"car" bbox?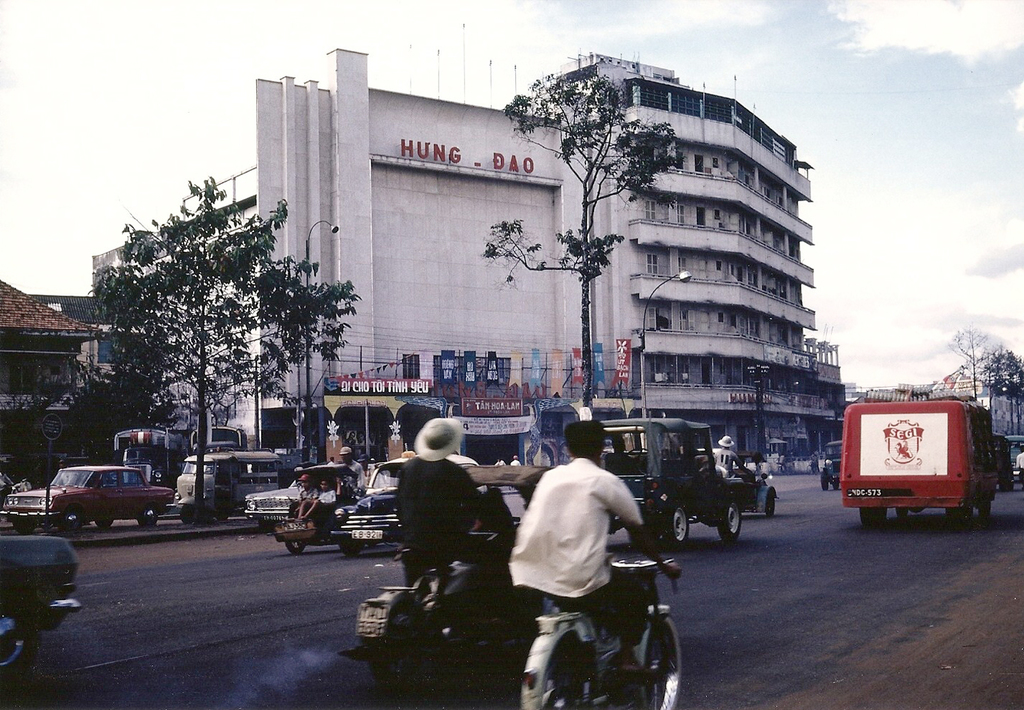
box=[4, 457, 176, 518]
